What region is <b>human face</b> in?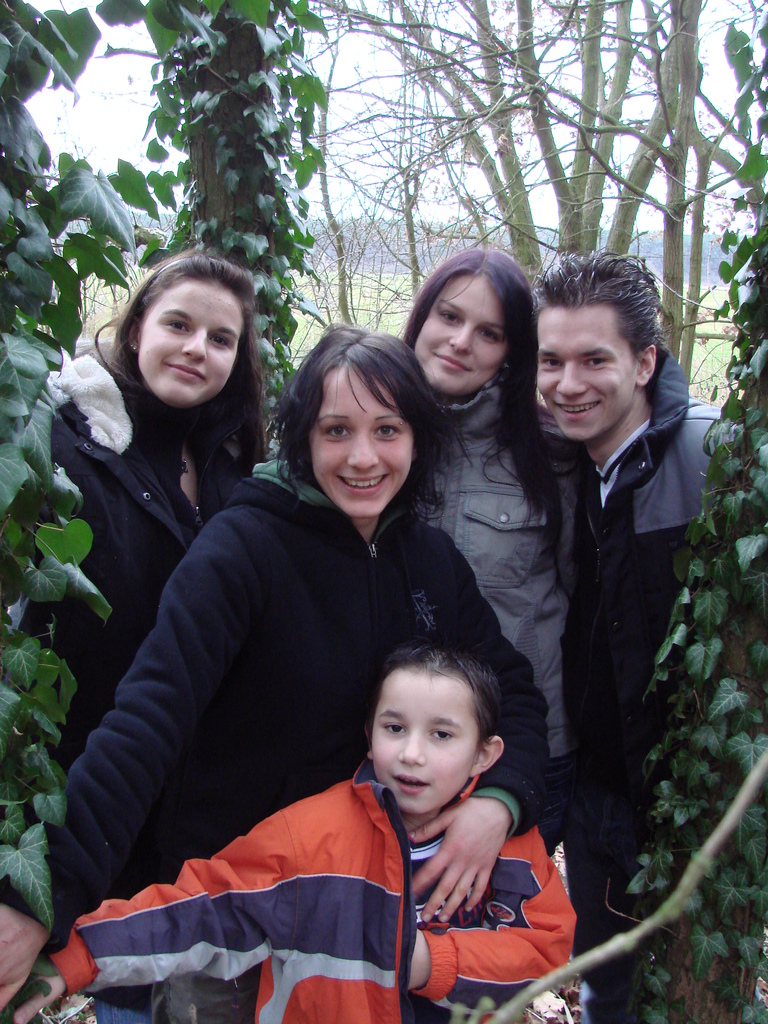
369, 662, 481, 817.
